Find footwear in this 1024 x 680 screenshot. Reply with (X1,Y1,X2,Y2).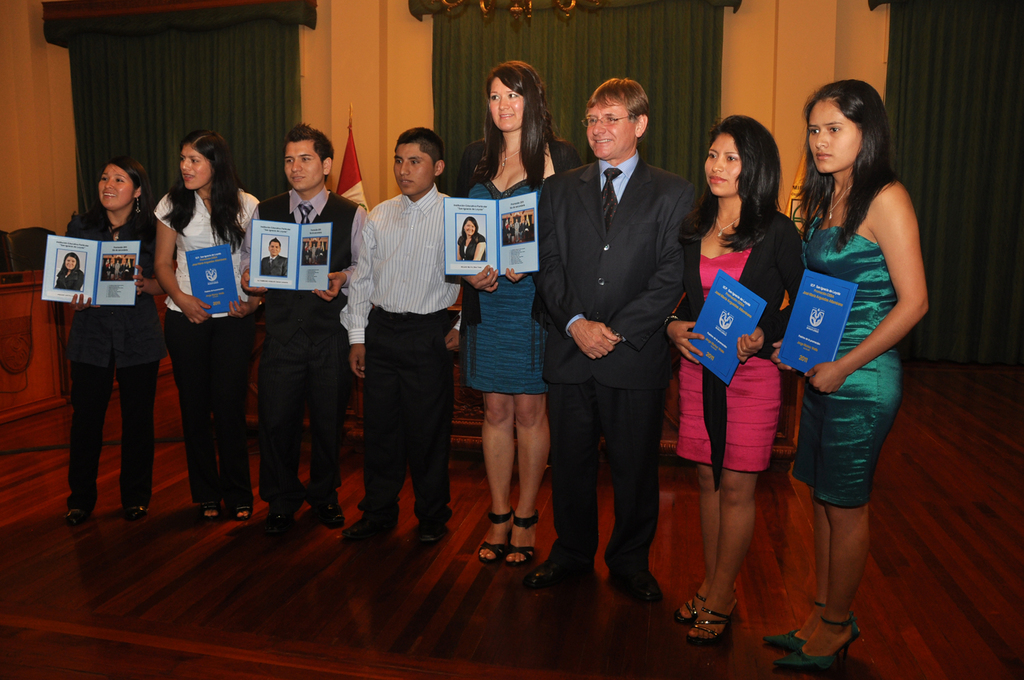
(525,562,588,585).
